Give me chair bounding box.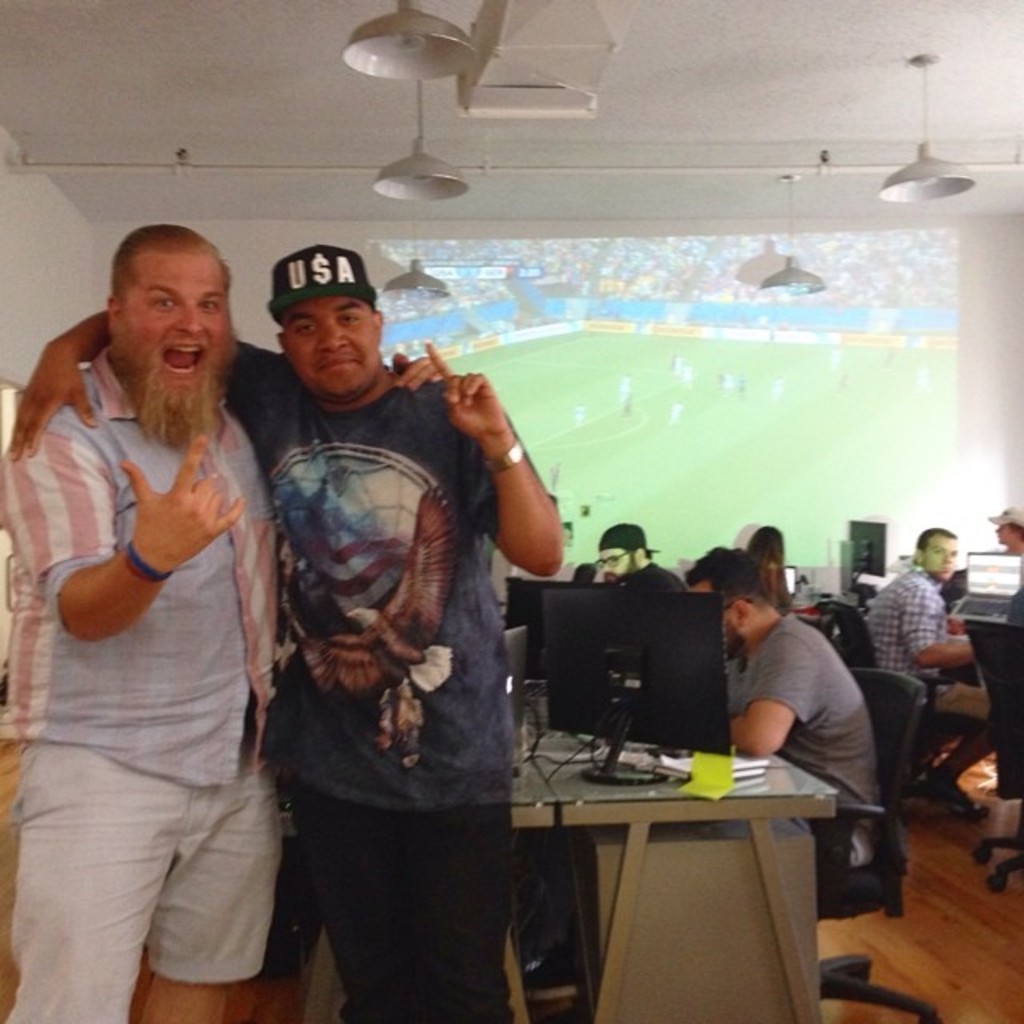
bbox=[816, 667, 947, 1022].
